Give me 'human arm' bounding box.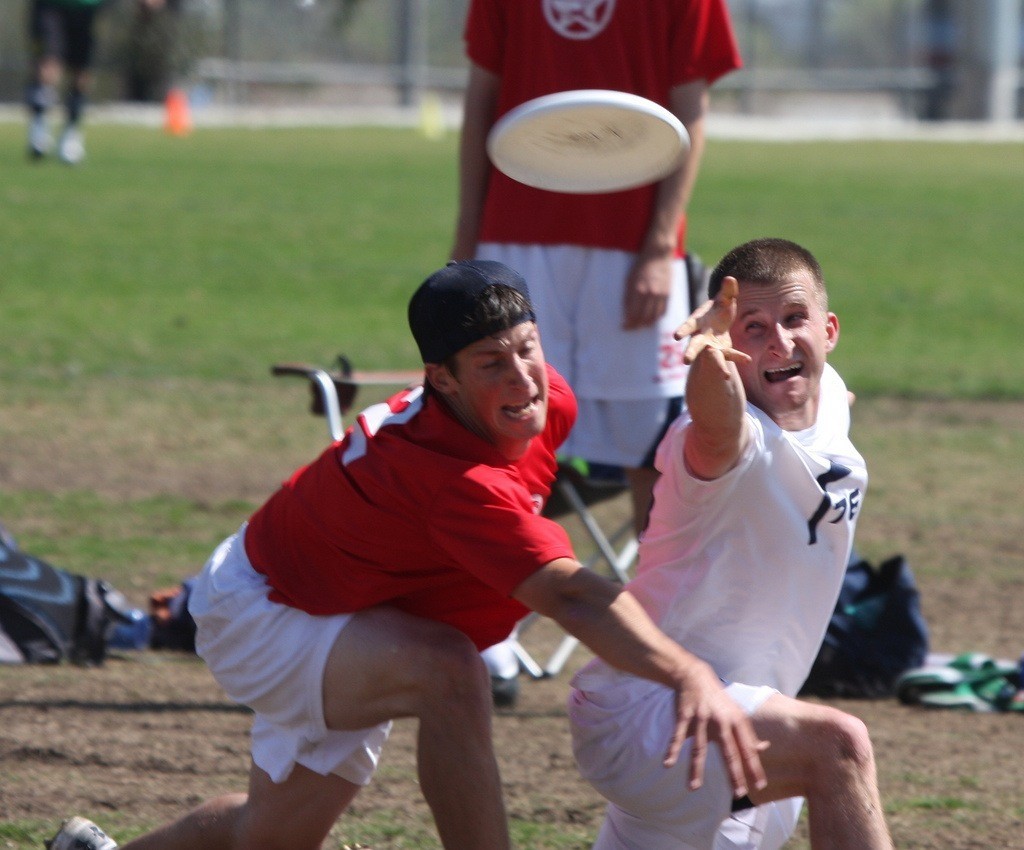
box=[623, 0, 717, 330].
